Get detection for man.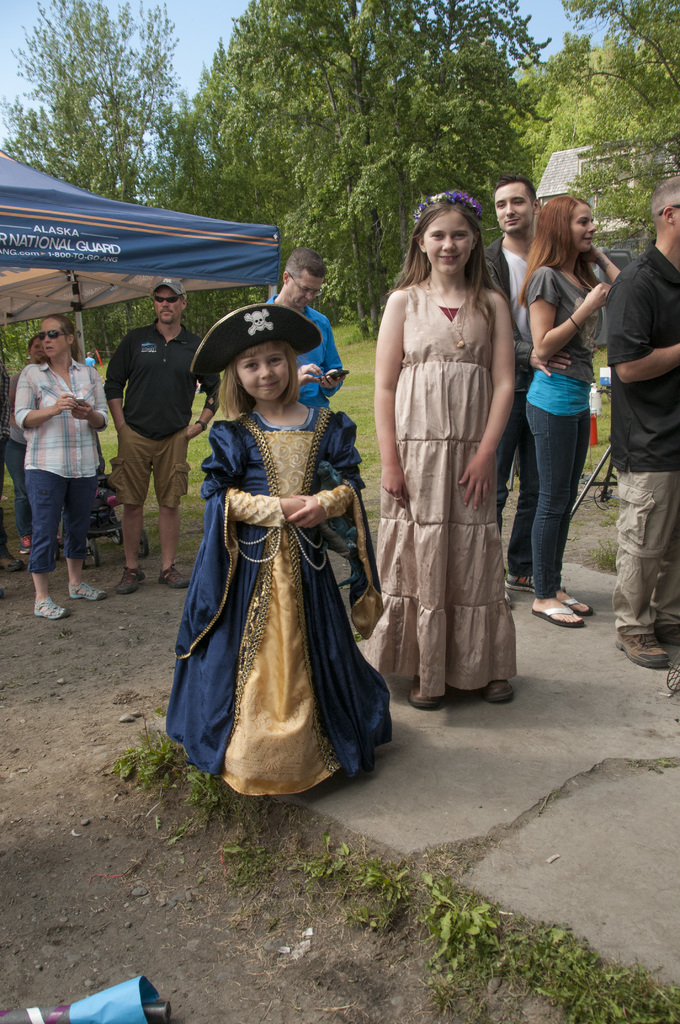
Detection: {"x1": 498, "y1": 168, "x2": 538, "y2": 593}.
